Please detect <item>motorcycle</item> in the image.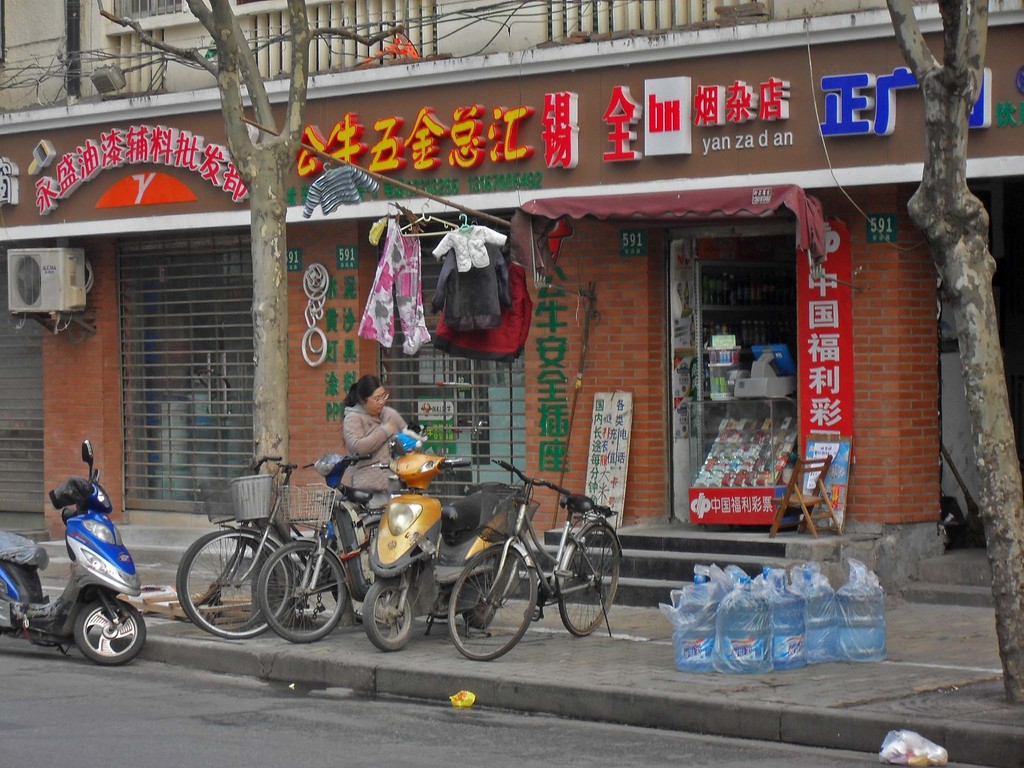
24:454:134:664.
